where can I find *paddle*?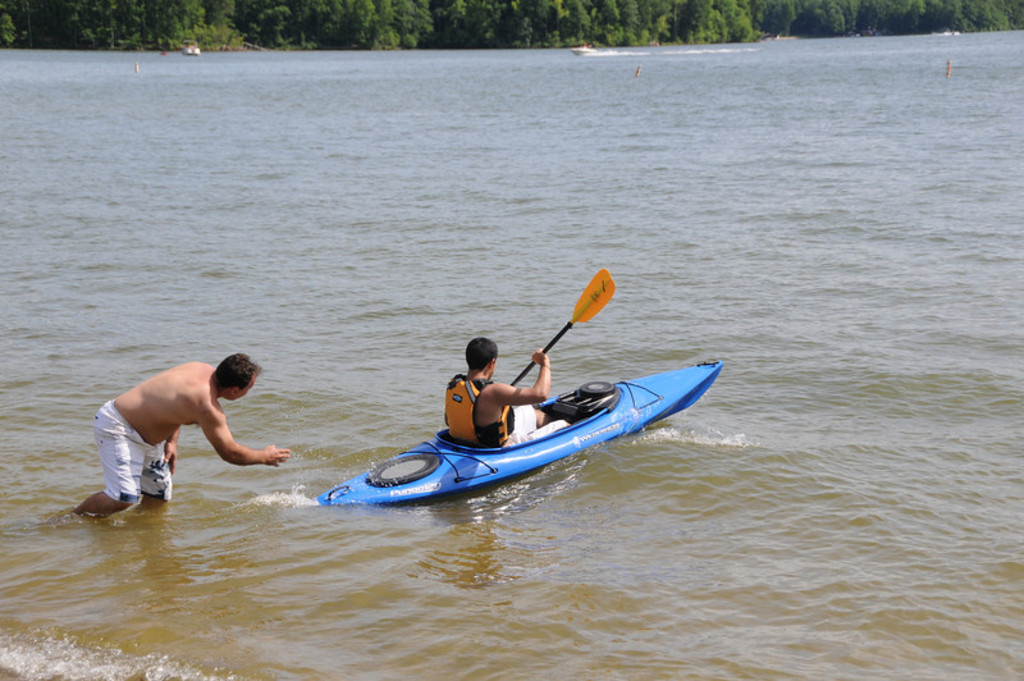
You can find it at bbox=[509, 264, 616, 381].
